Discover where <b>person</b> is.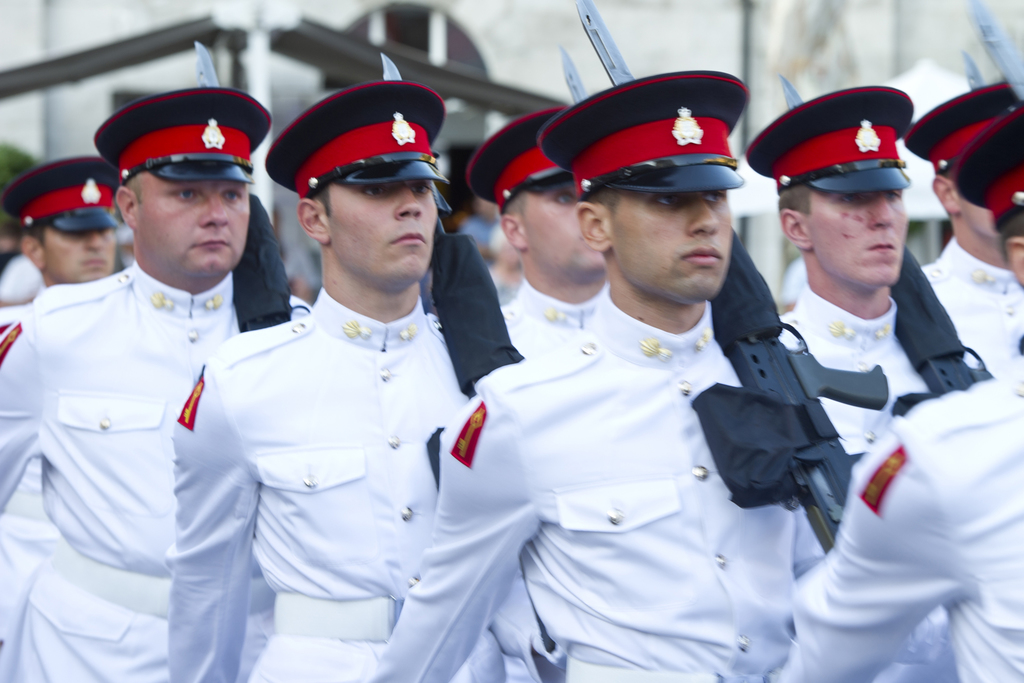
Discovered at pyautogui.locateOnScreen(162, 72, 503, 682).
